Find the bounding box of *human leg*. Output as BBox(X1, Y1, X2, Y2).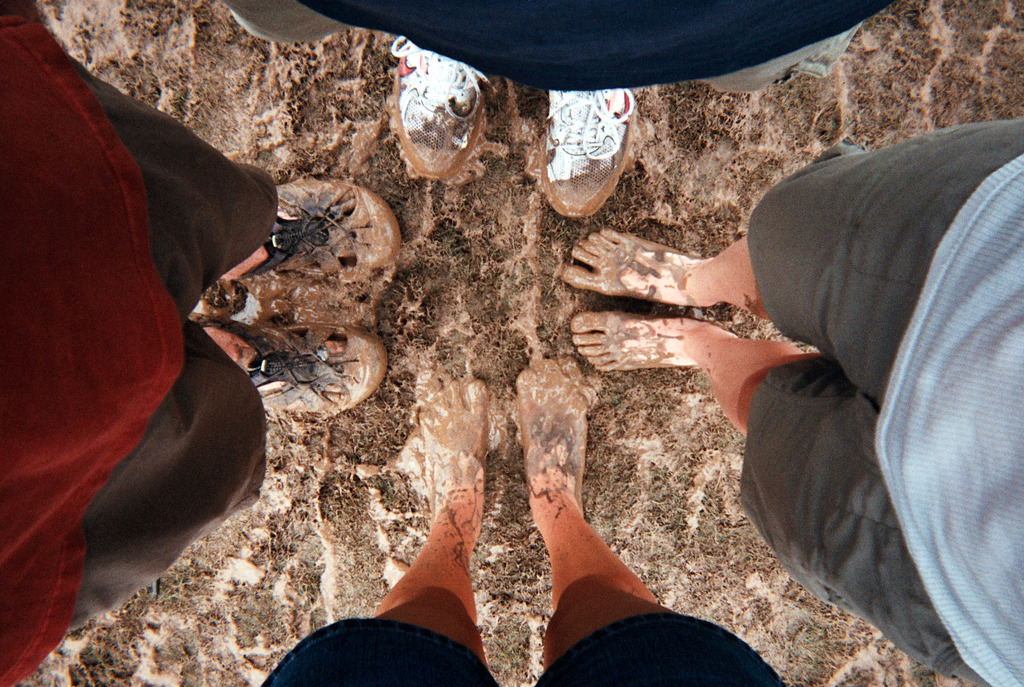
BBox(561, 119, 1023, 407).
